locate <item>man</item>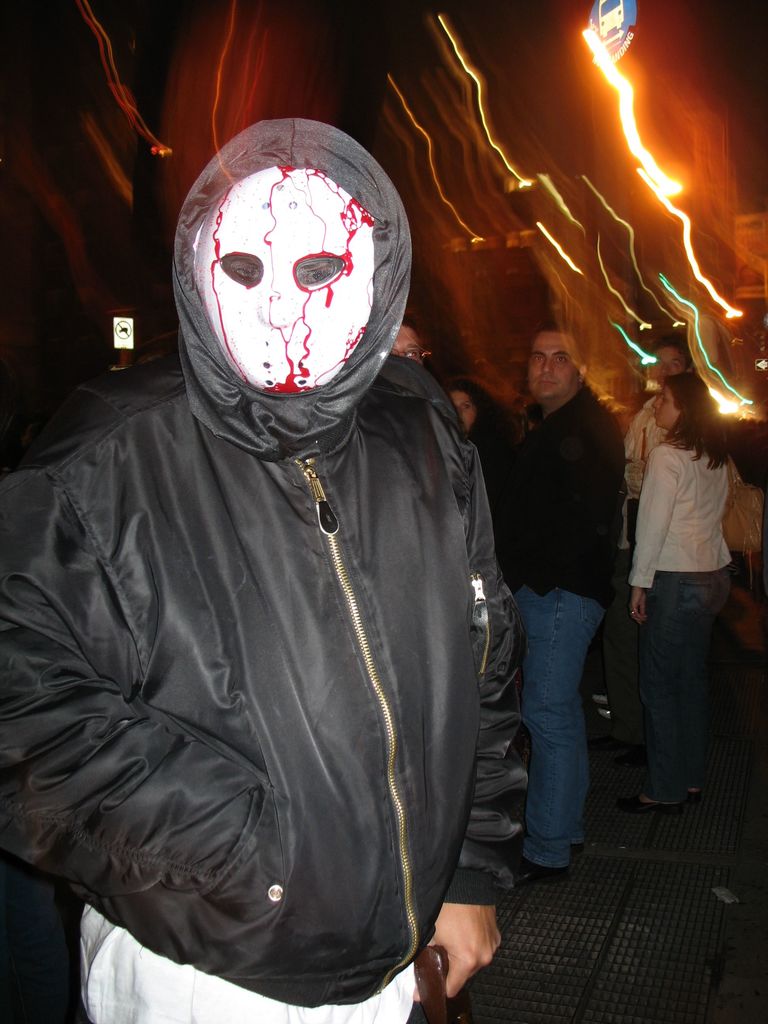
618, 337, 739, 511
